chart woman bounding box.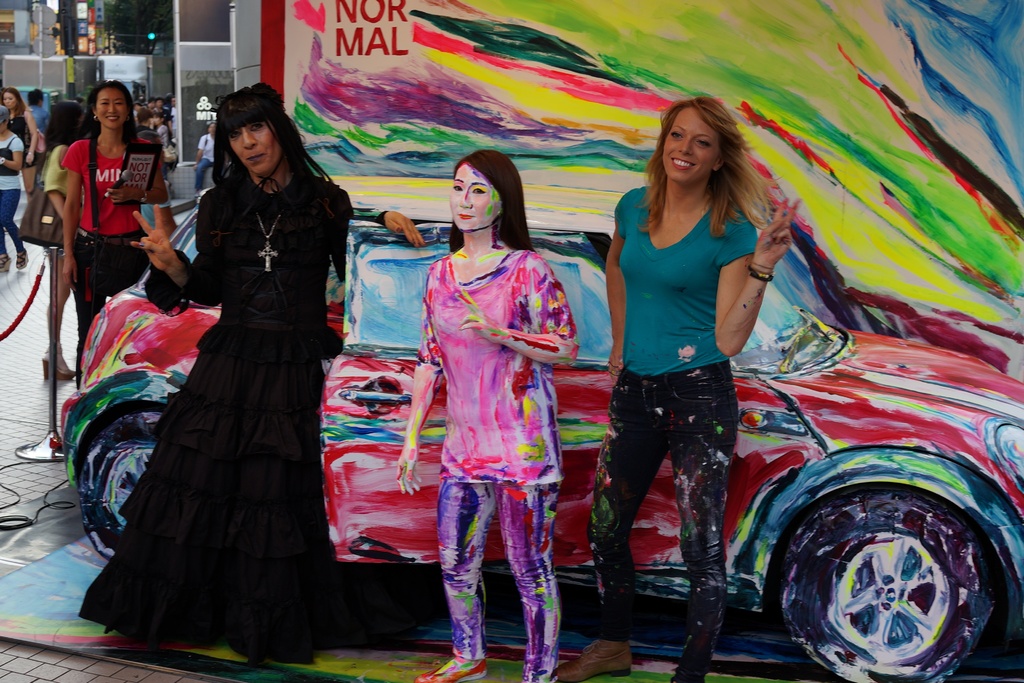
Charted: [0,90,44,210].
